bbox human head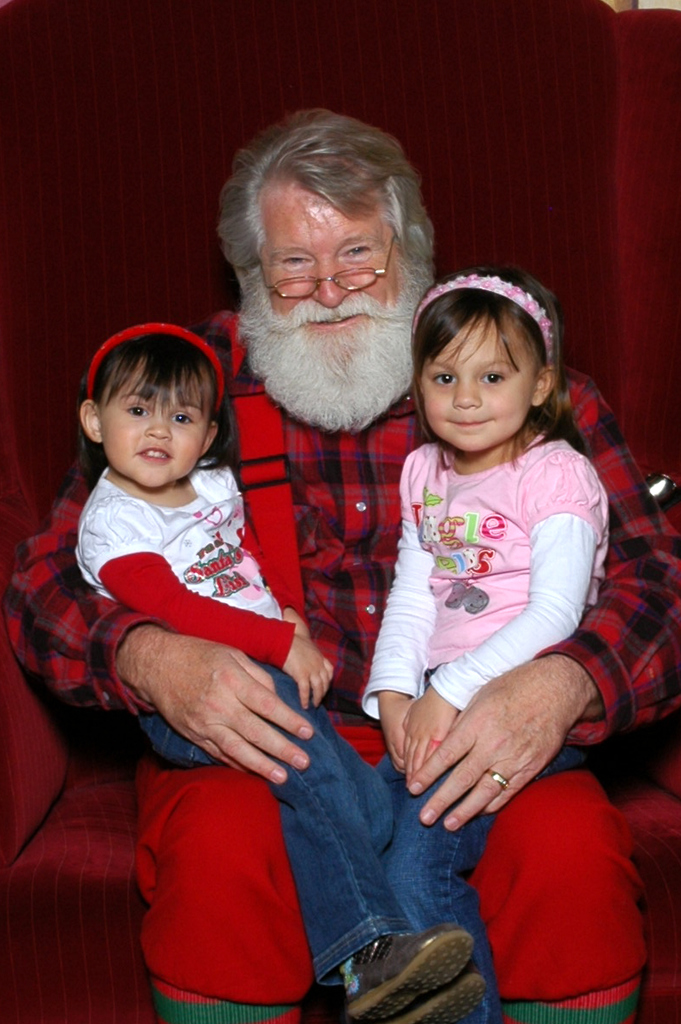
select_region(76, 323, 225, 488)
